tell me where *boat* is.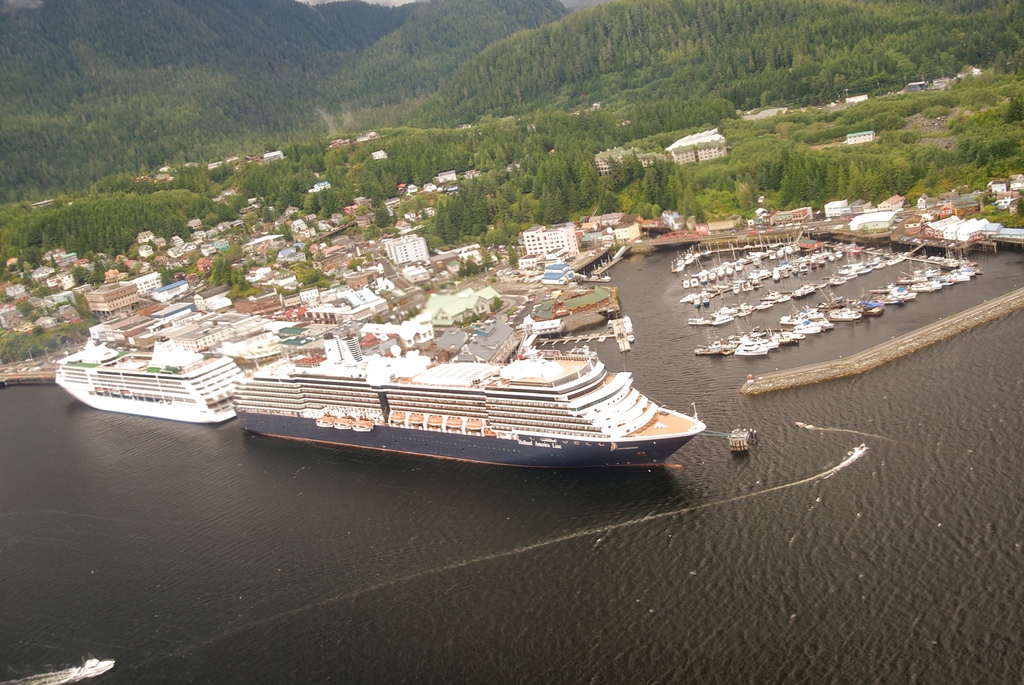
*boat* is at left=866, top=252, right=881, bottom=268.
